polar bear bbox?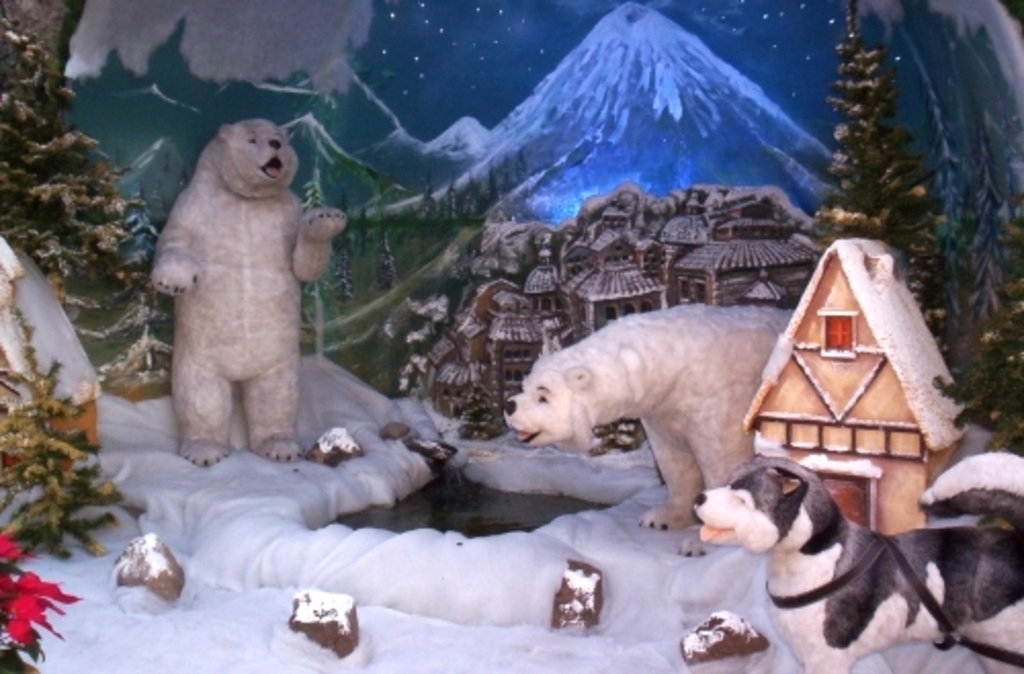
l=152, t=117, r=356, b=473
